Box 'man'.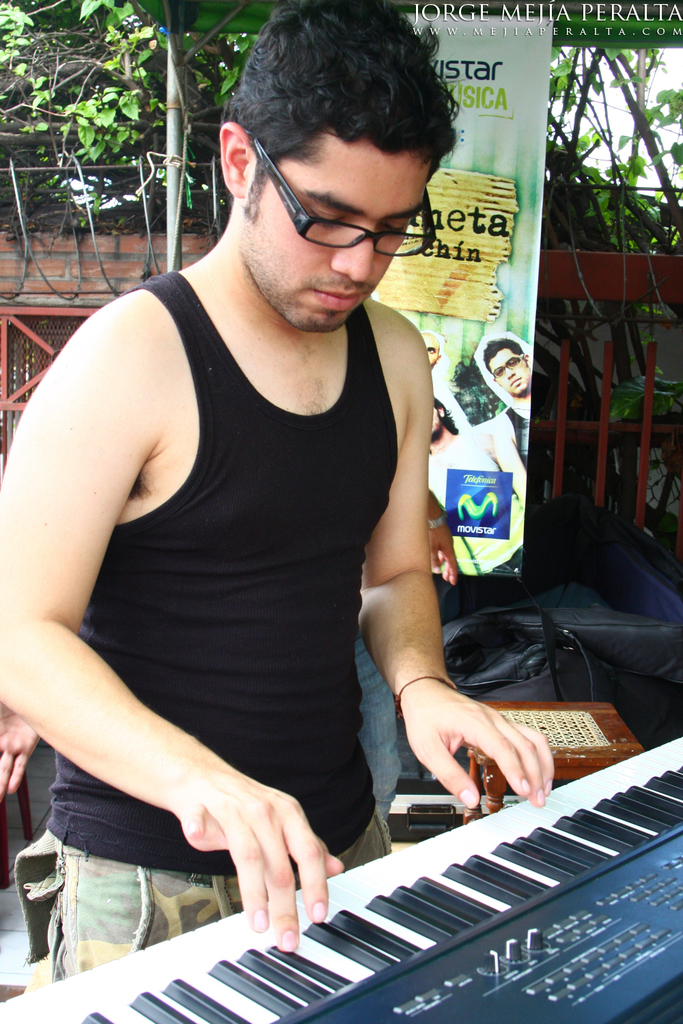
crop(419, 397, 529, 579).
